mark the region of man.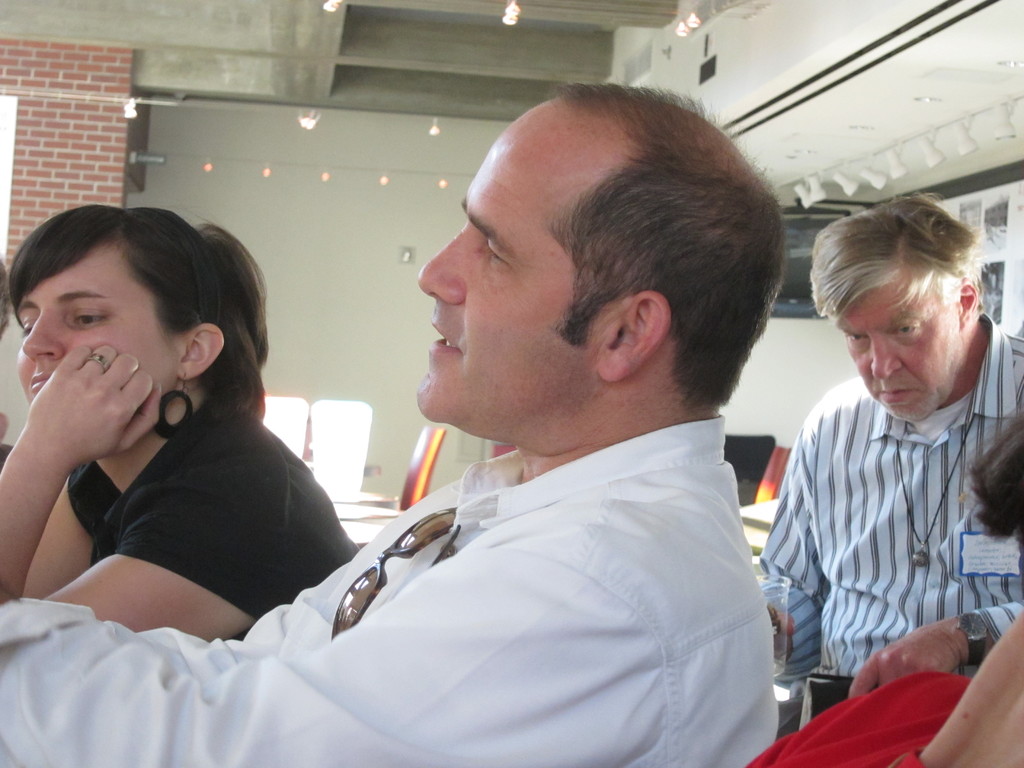
Region: [left=753, top=193, right=1023, bottom=733].
